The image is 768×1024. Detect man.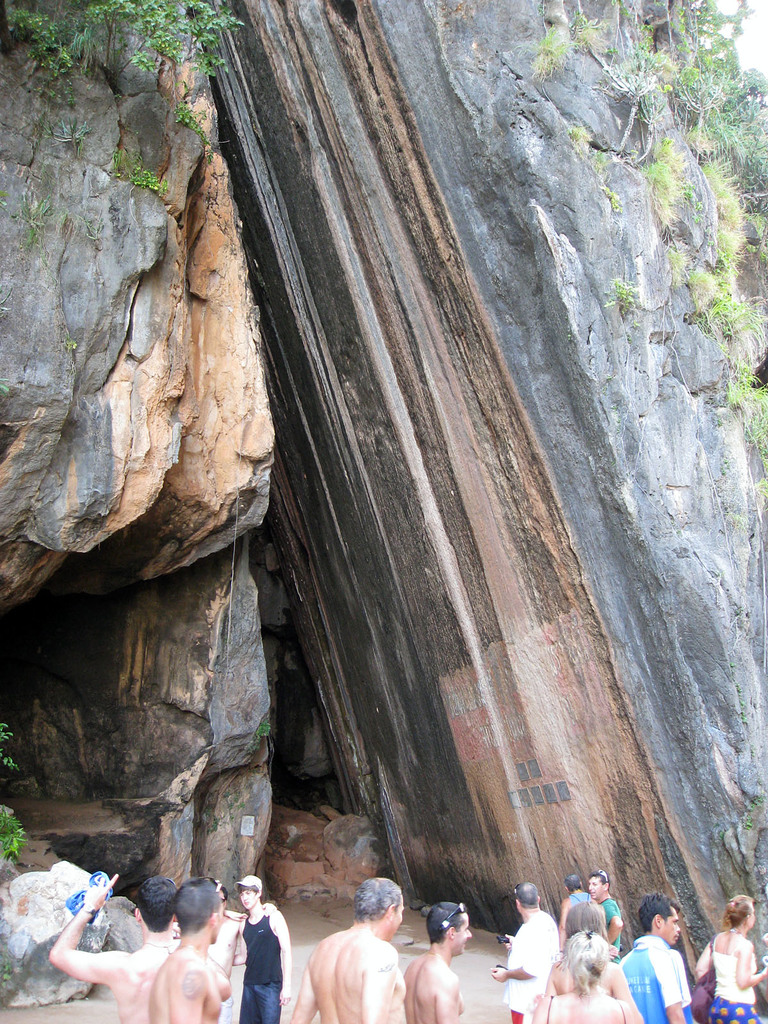
Detection: l=235, t=879, r=294, b=1023.
